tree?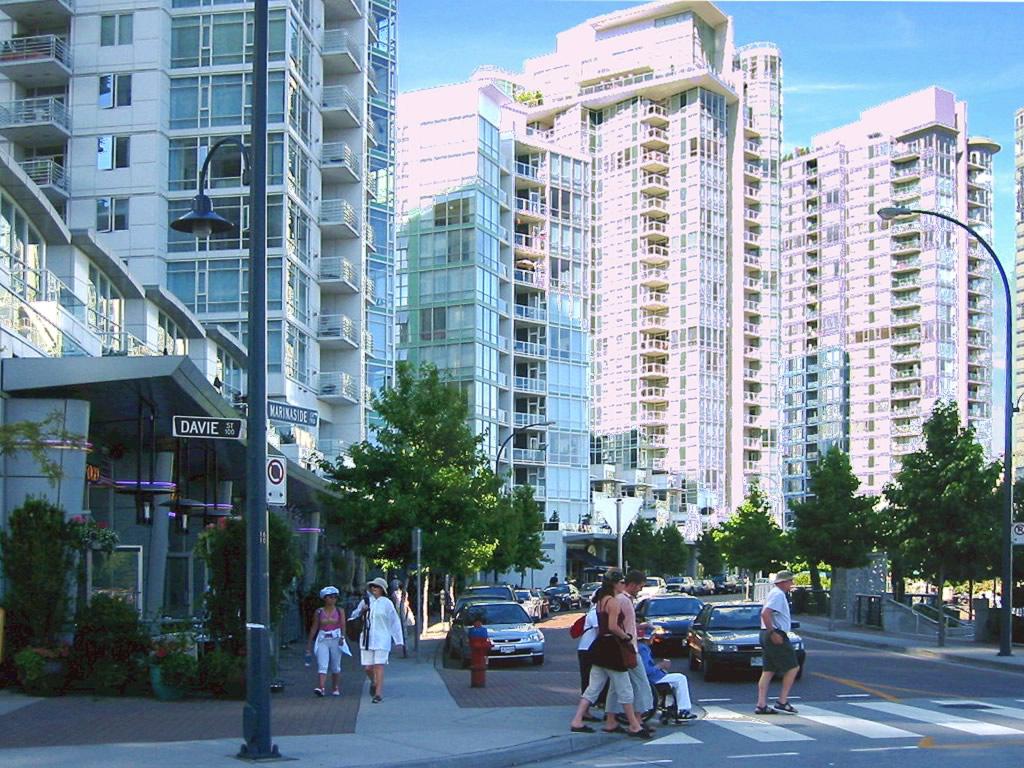
x1=876 y1=387 x2=1023 y2=621
